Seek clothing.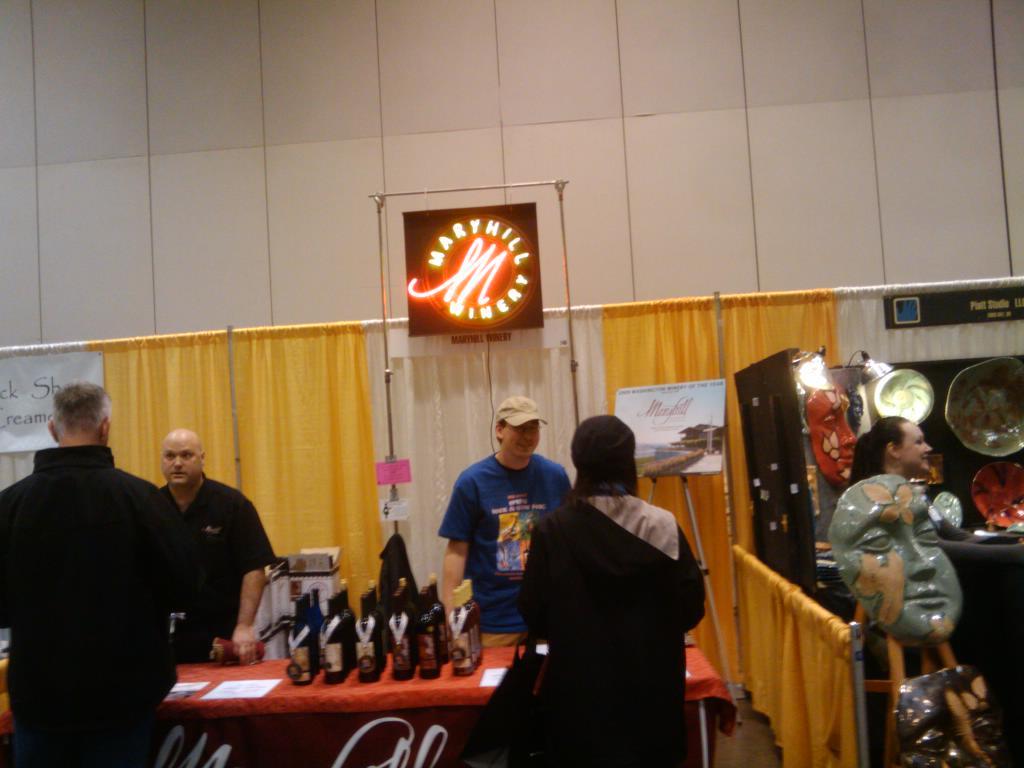
detection(153, 480, 257, 663).
